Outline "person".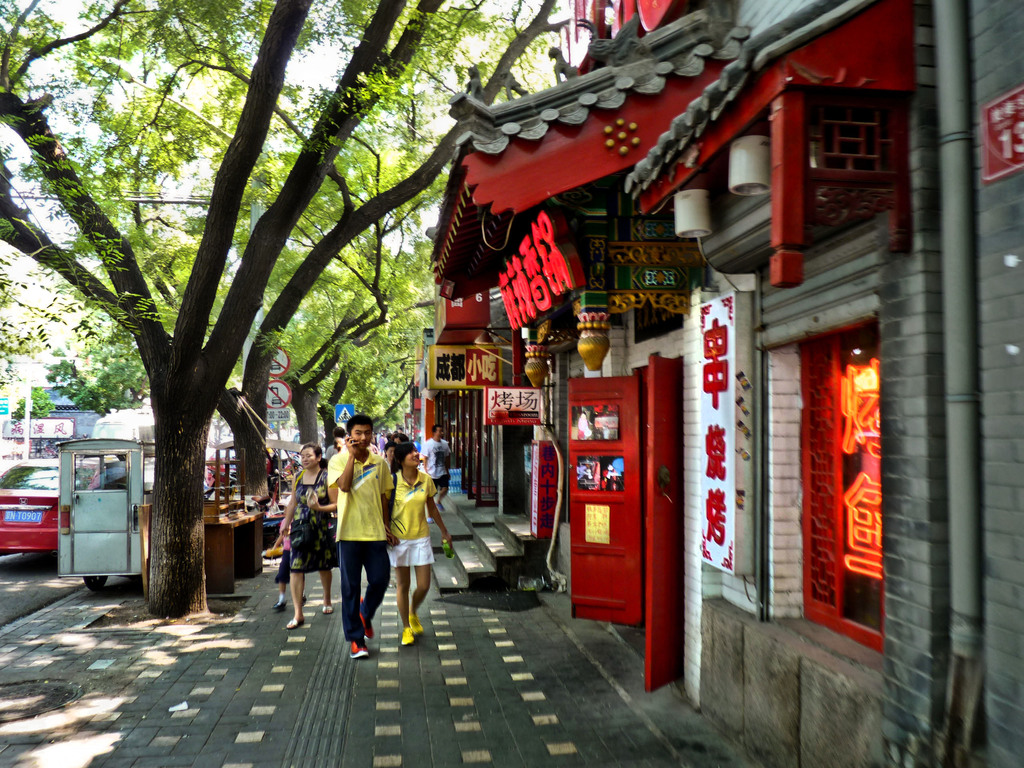
Outline: (280, 443, 341, 632).
